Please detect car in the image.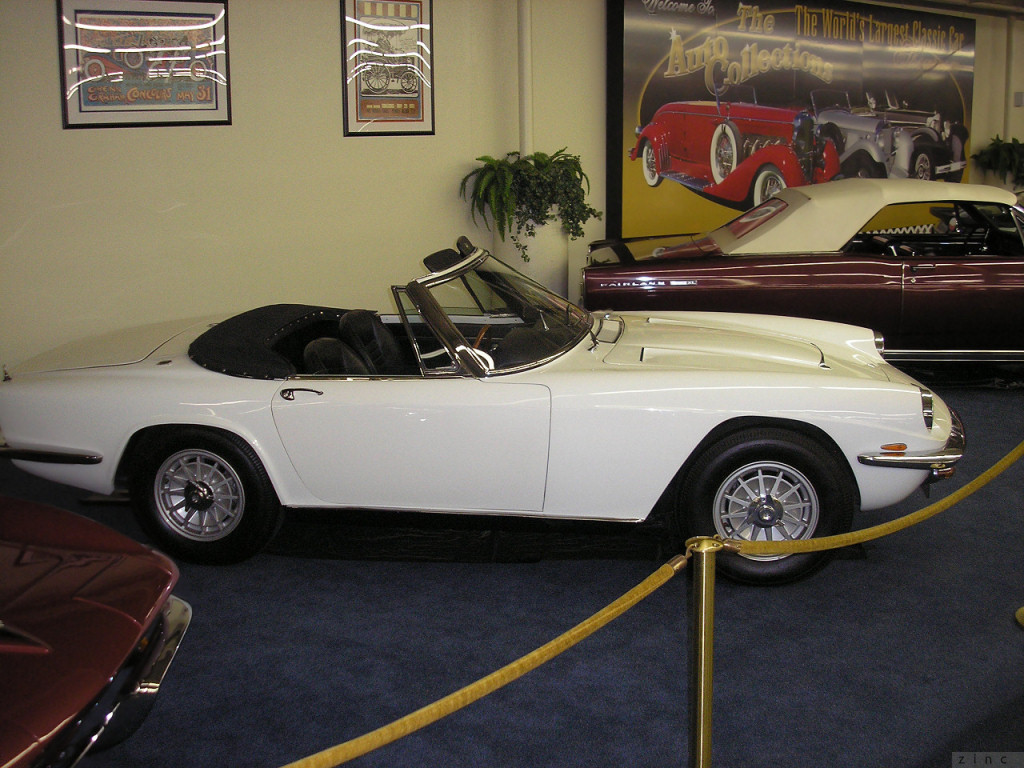
bbox(578, 177, 1023, 361).
